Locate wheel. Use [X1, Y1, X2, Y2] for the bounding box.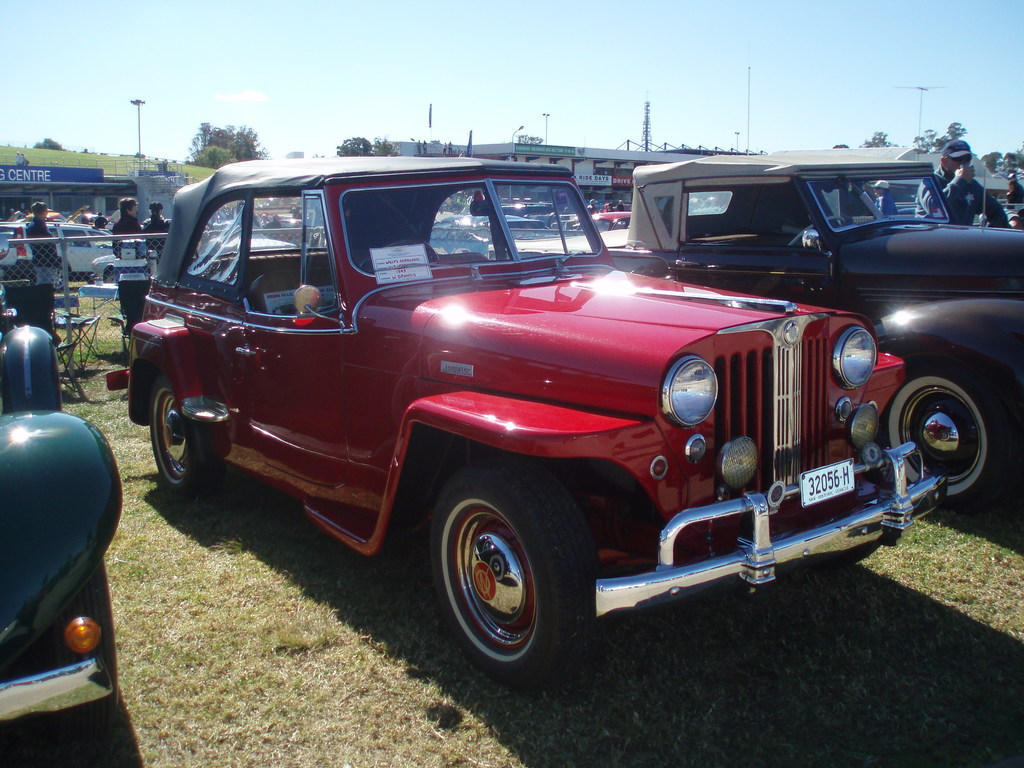
[876, 358, 1011, 516].
